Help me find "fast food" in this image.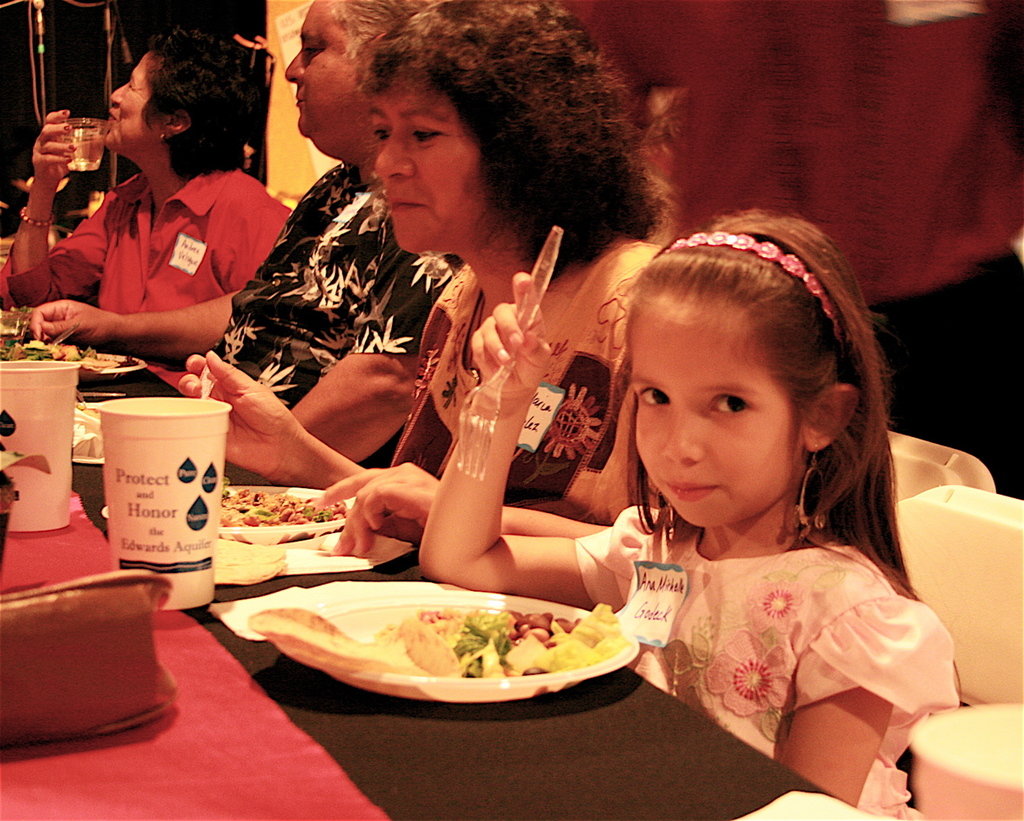
Found it: rect(221, 471, 350, 526).
